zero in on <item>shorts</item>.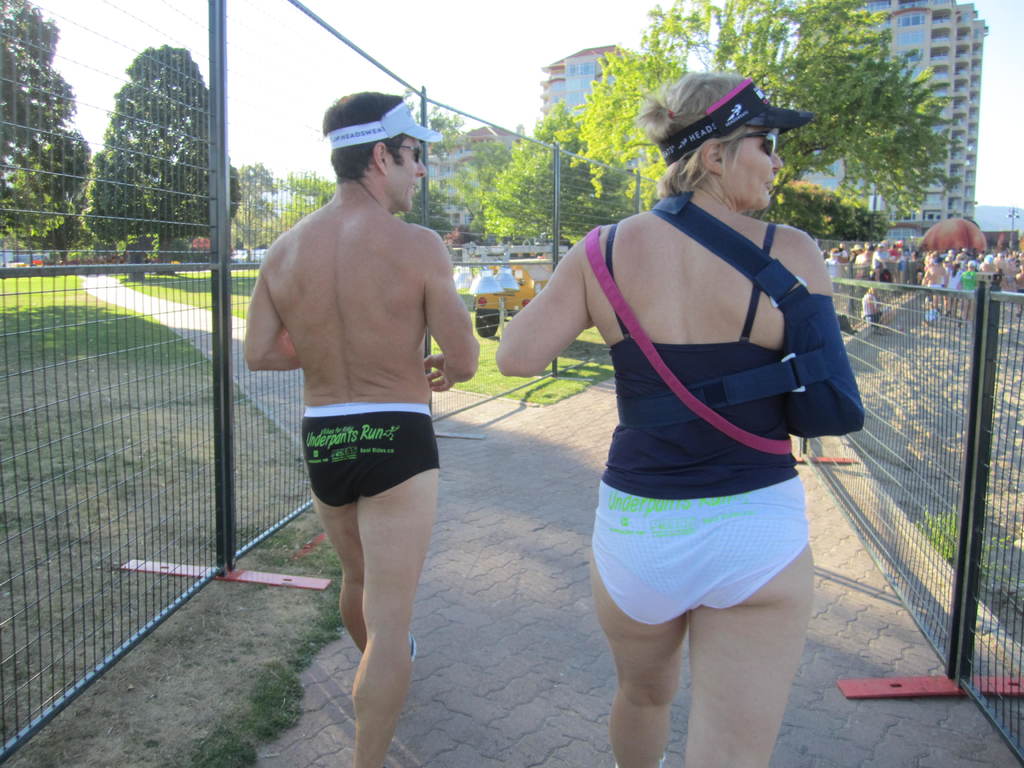
Zeroed in: Rect(582, 493, 816, 621).
